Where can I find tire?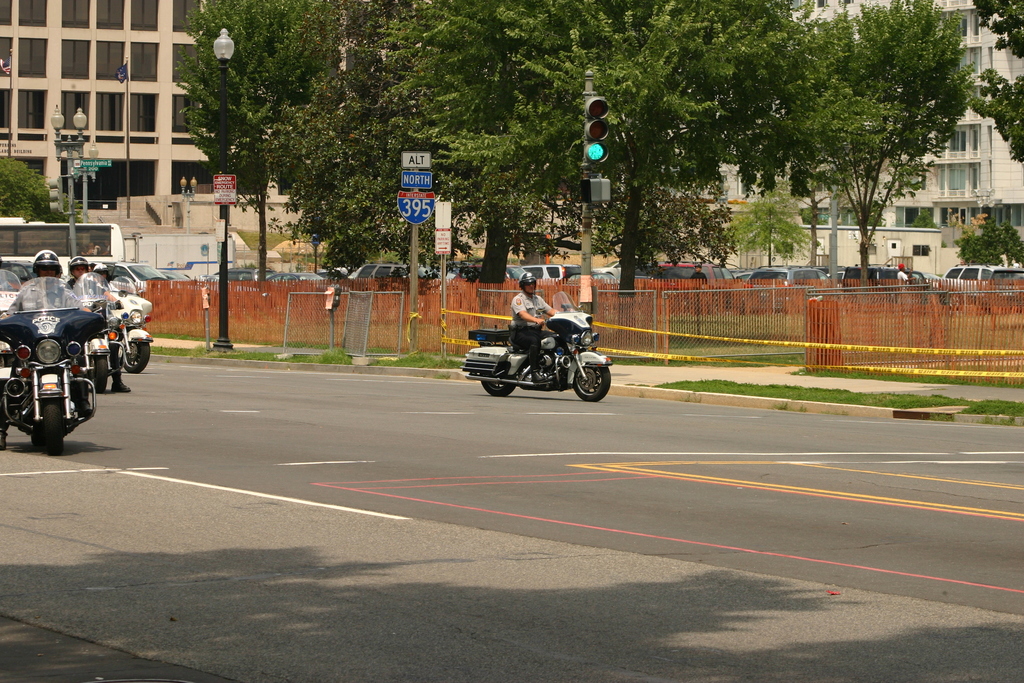
You can find it at rect(121, 343, 152, 370).
